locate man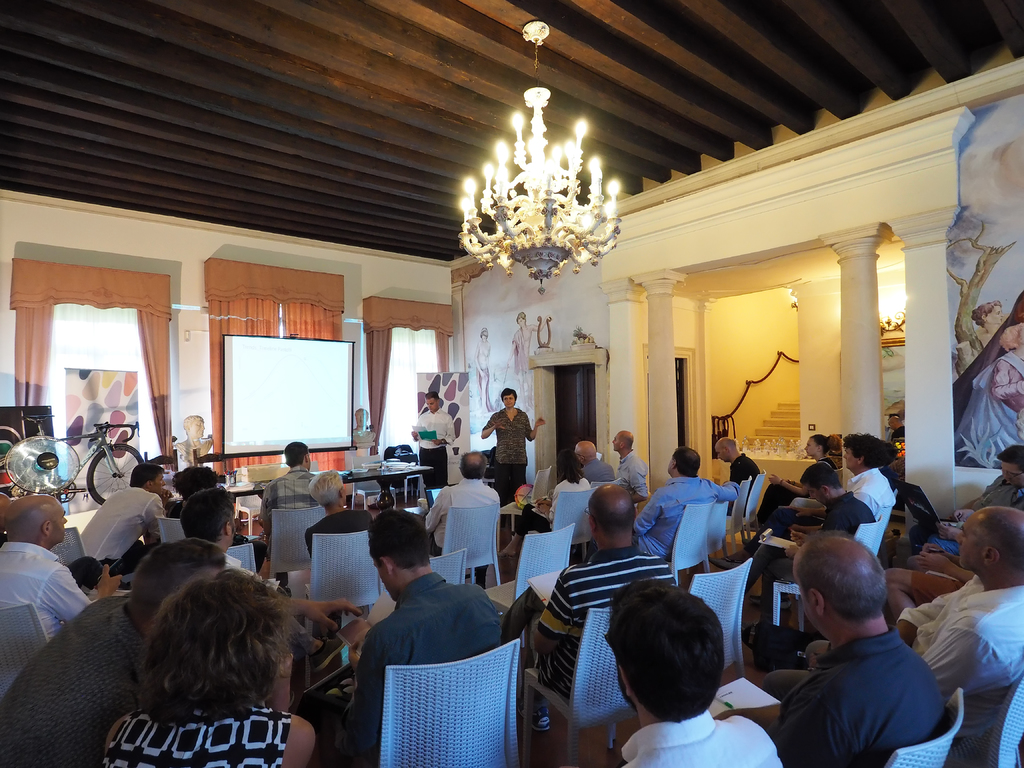
[630,451,739,562]
